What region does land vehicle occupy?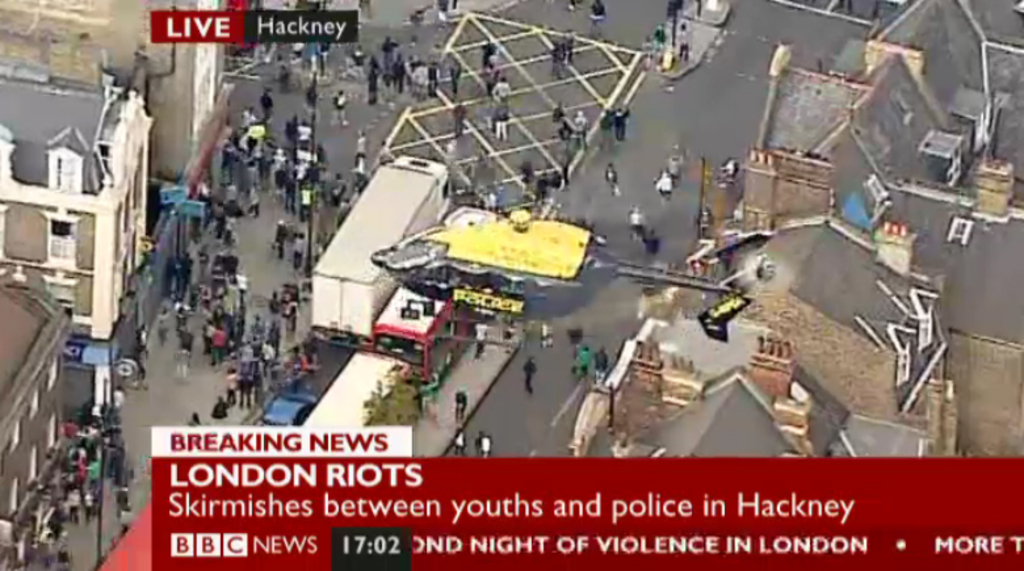
[x1=259, y1=389, x2=318, y2=429].
